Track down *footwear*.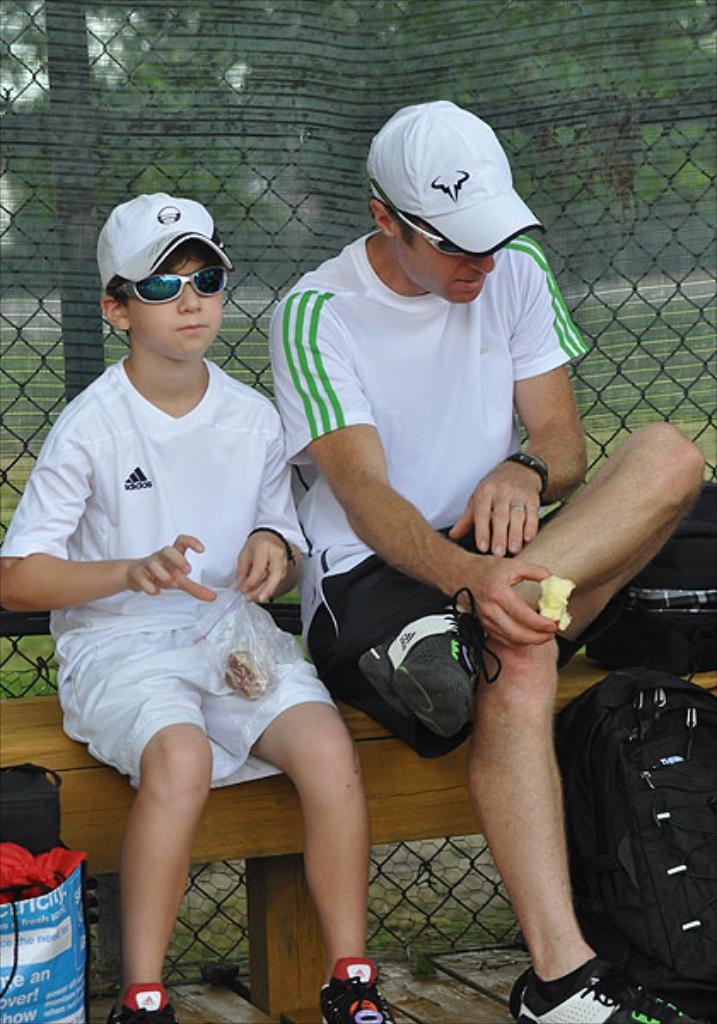
Tracked to 348, 594, 509, 744.
